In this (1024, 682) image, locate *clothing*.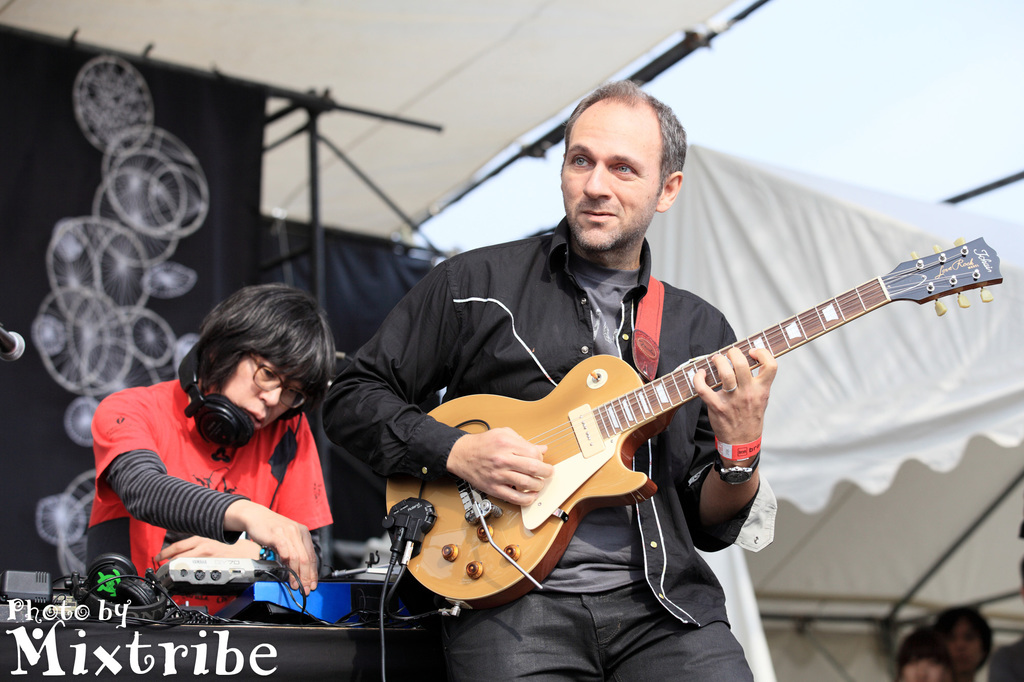
Bounding box: crop(989, 635, 1023, 681).
